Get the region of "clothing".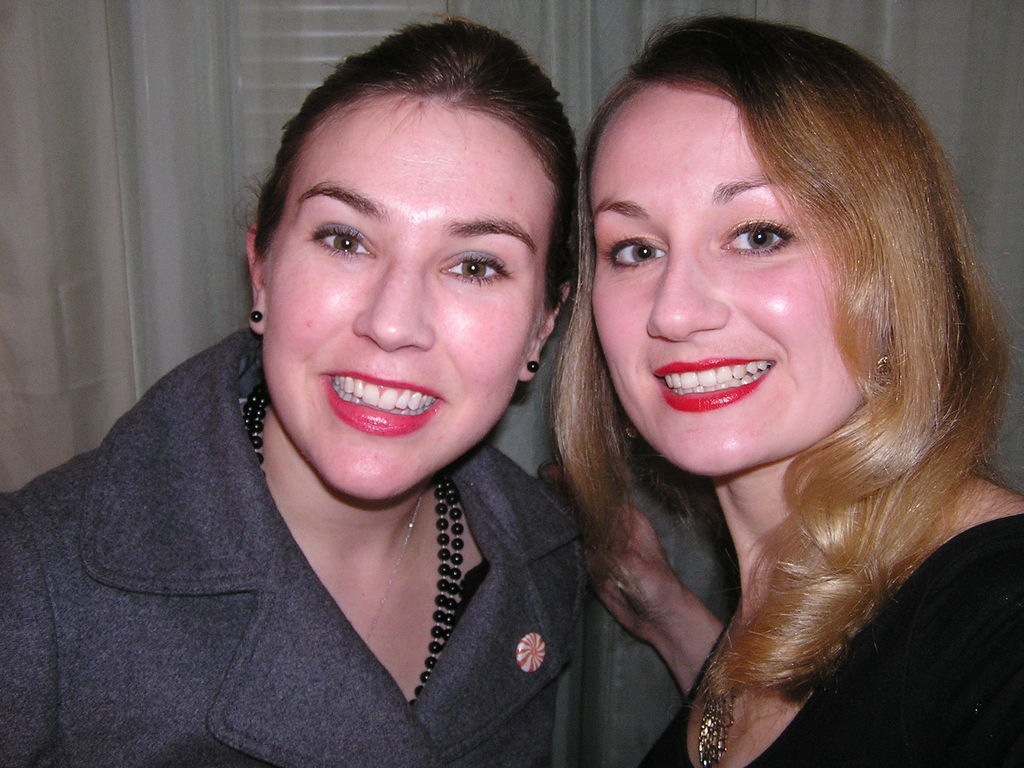
641,518,1023,764.
